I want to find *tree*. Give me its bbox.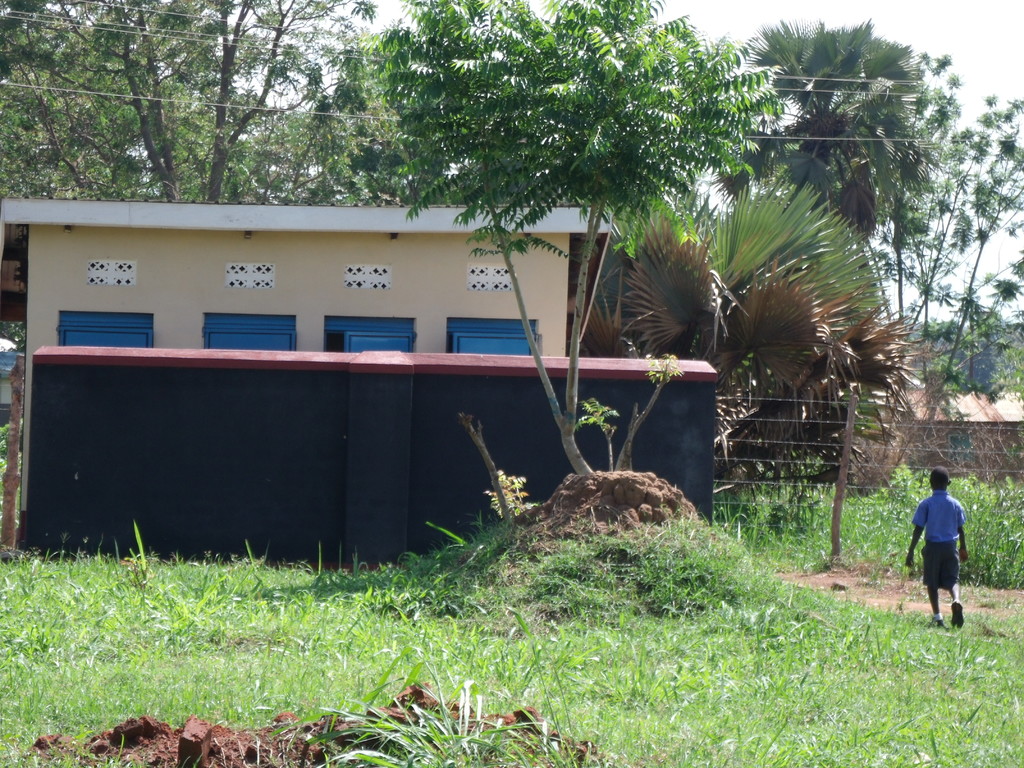
(0,0,456,357).
